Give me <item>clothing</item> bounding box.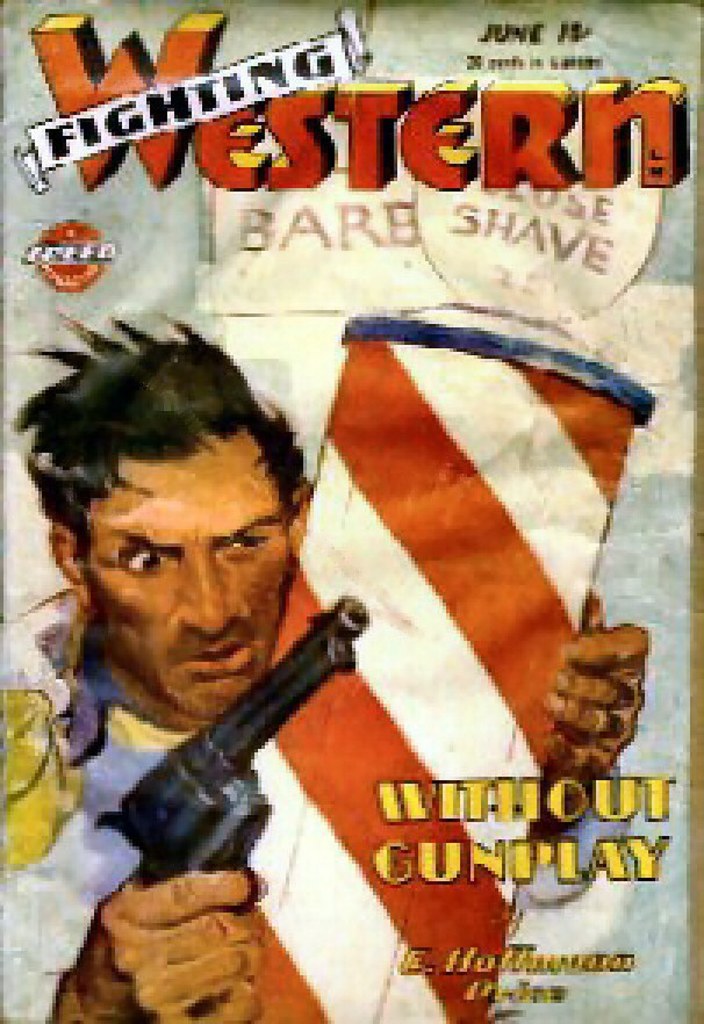
[0,589,237,1023].
